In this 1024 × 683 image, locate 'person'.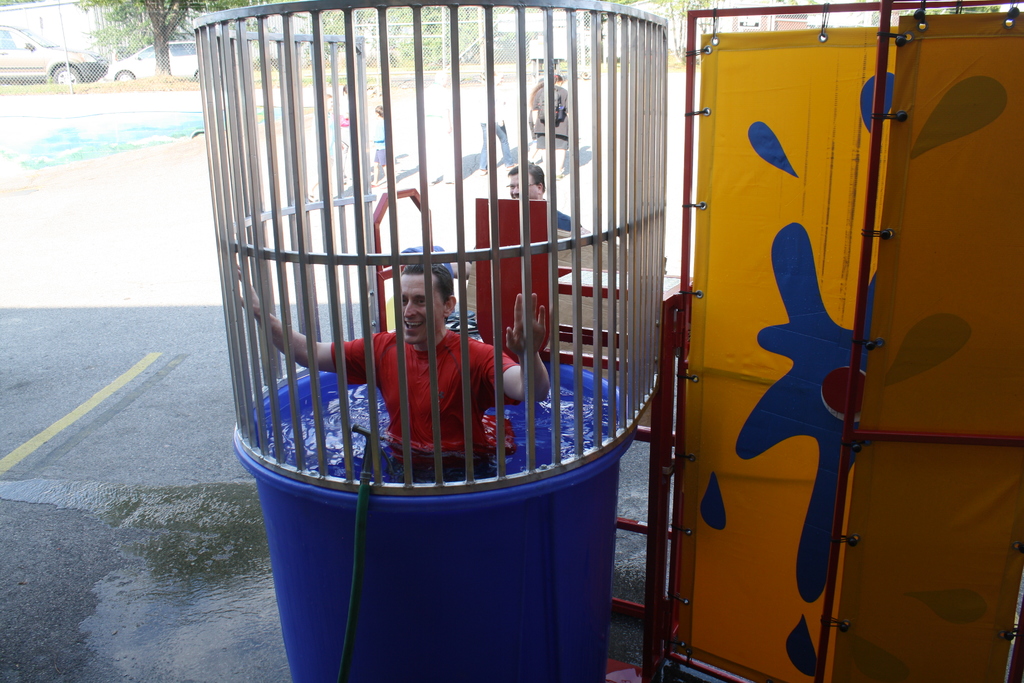
Bounding box: pyautogui.locateOnScreen(460, 154, 594, 268).
